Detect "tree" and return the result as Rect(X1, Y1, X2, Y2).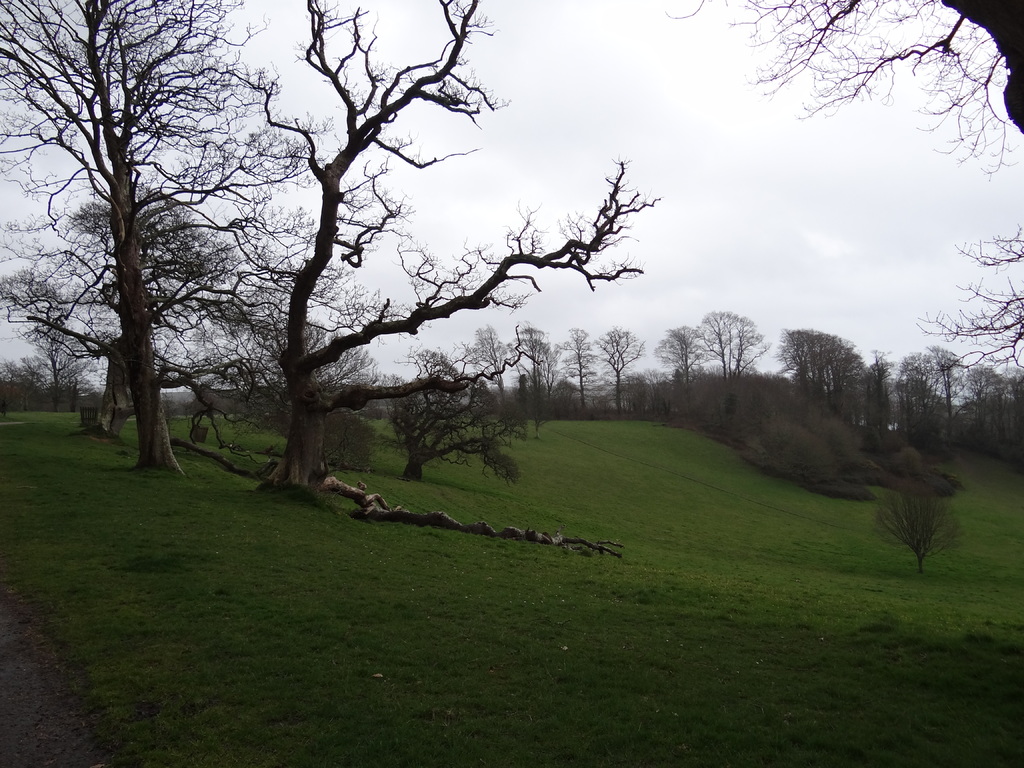
Rect(588, 320, 648, 412).
